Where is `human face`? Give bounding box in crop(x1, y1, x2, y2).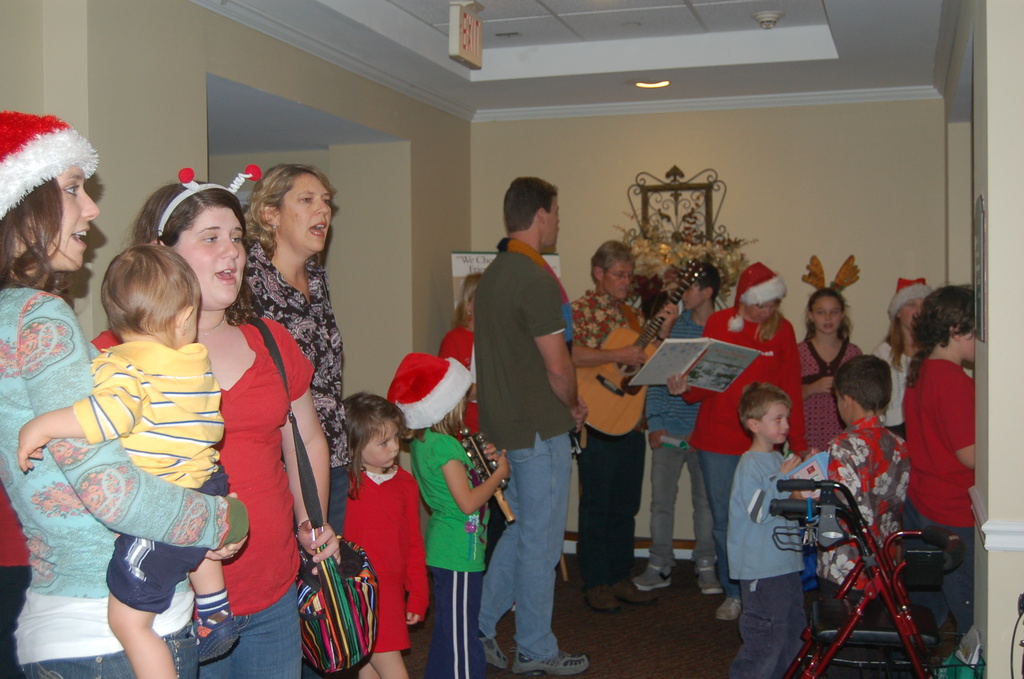
crop(606, 259, 630, 299).
